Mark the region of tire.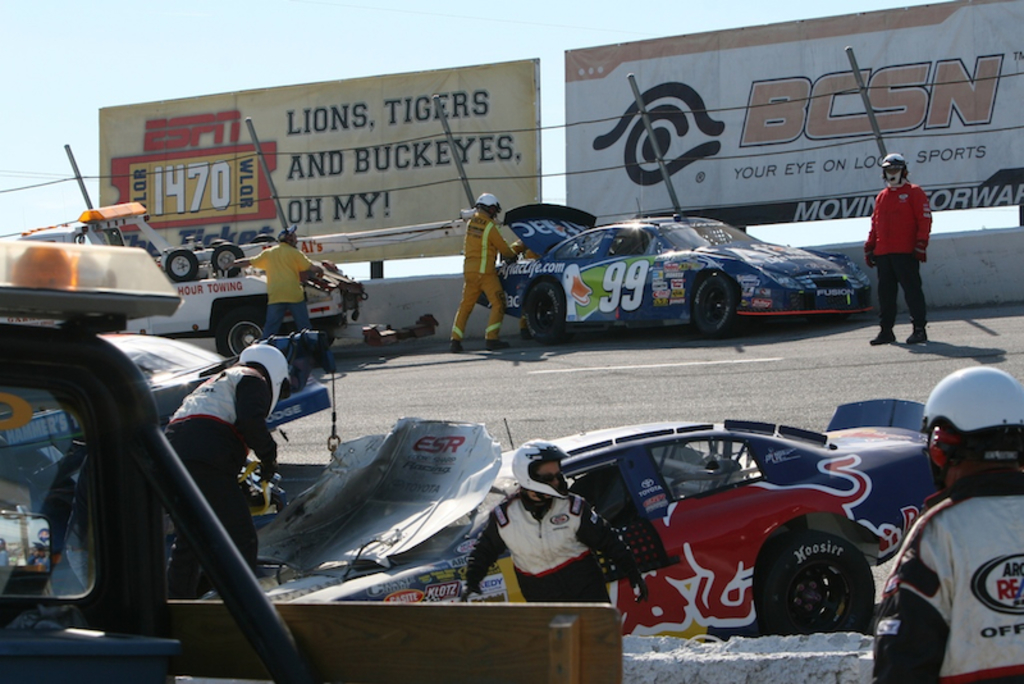
Region: [760, 529, 870, 633].
